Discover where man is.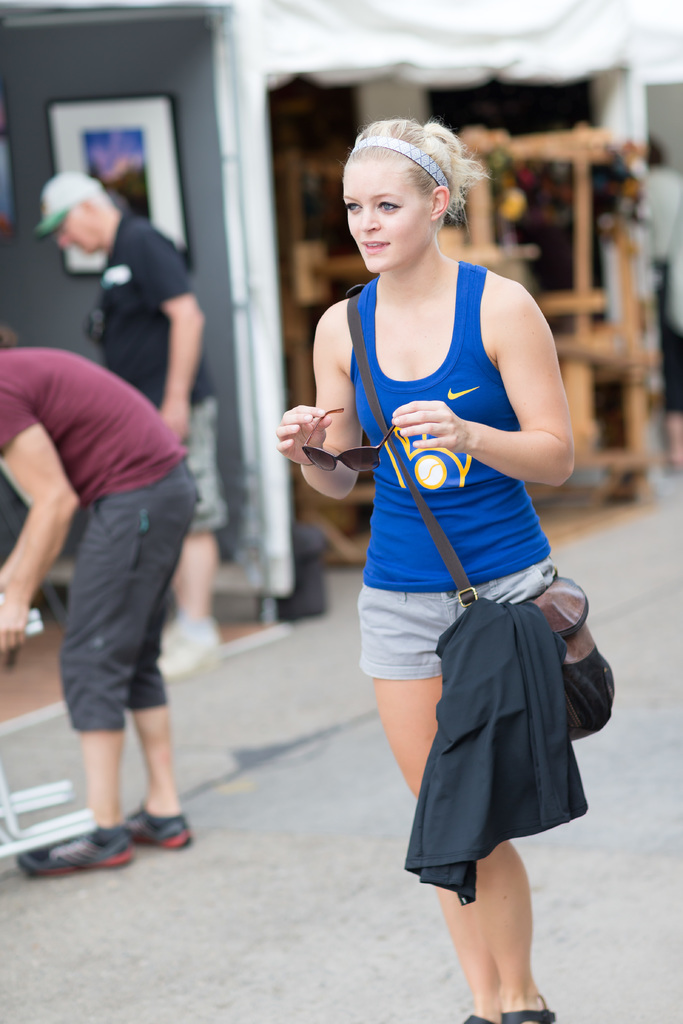
Discovered at (0, 344, 206, 872).
